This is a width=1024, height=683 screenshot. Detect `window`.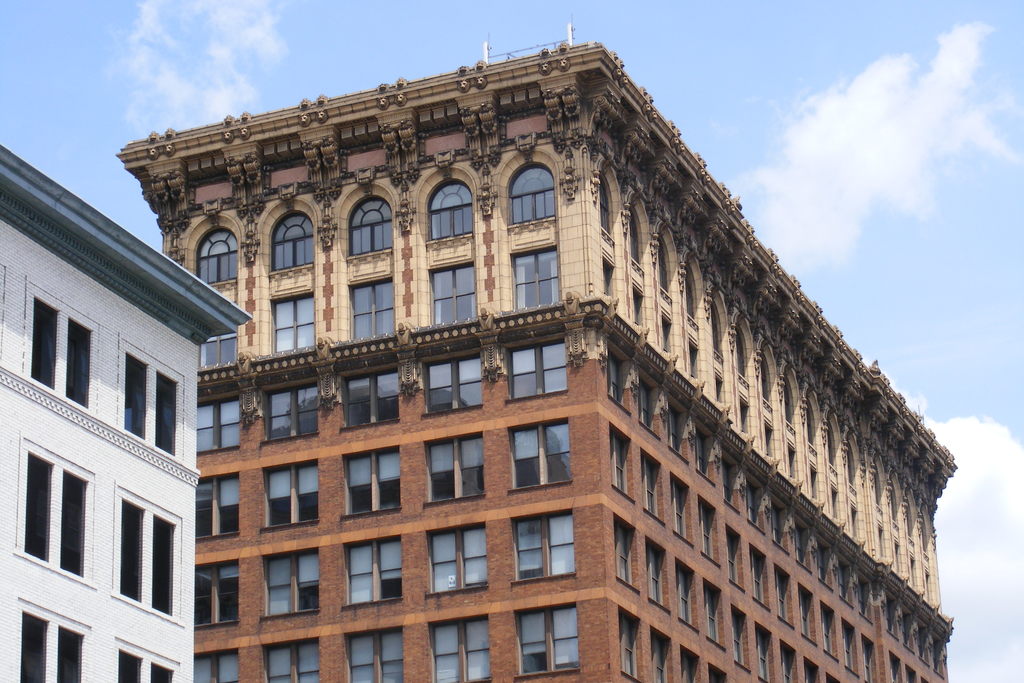
511:431:568:494.
